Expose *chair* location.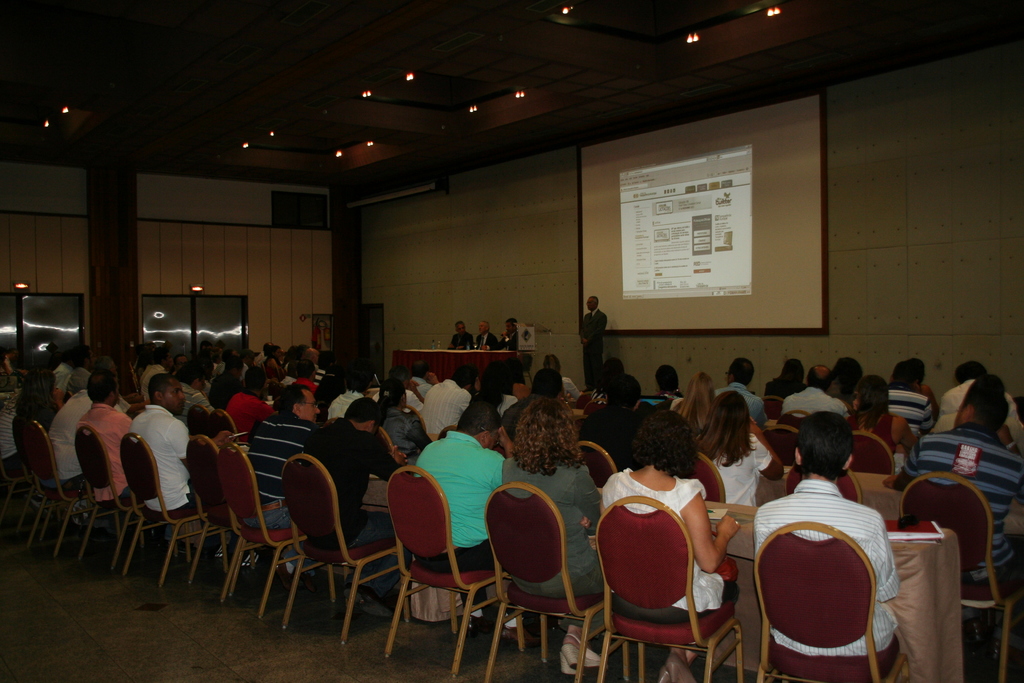
Exposed at locate(856, 432, 899, 480).
